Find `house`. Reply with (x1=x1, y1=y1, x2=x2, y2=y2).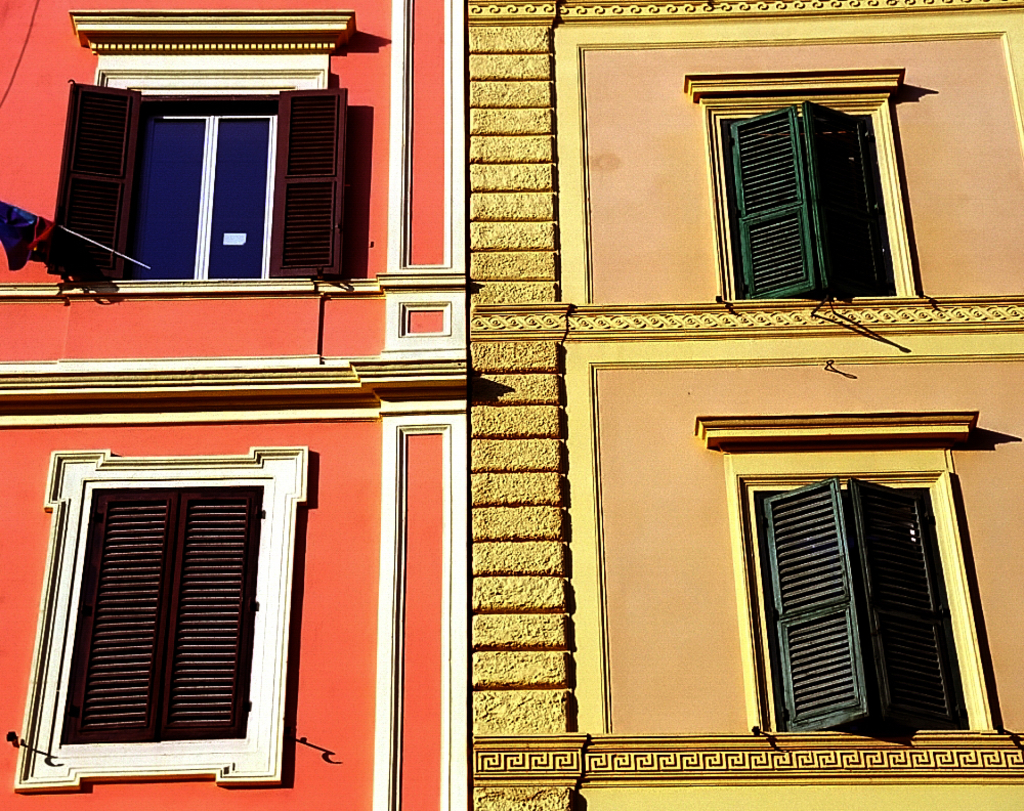
(x1=456, y1=0, x2=1023, y2=810).
